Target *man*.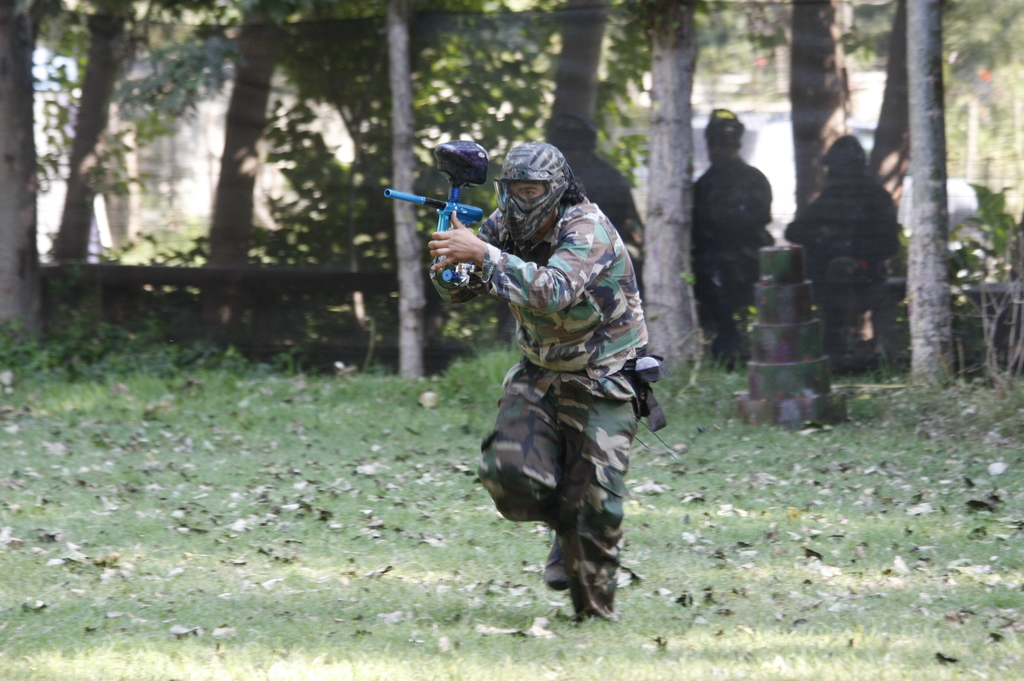
Target region: detection(422, 140, 656, 622).
